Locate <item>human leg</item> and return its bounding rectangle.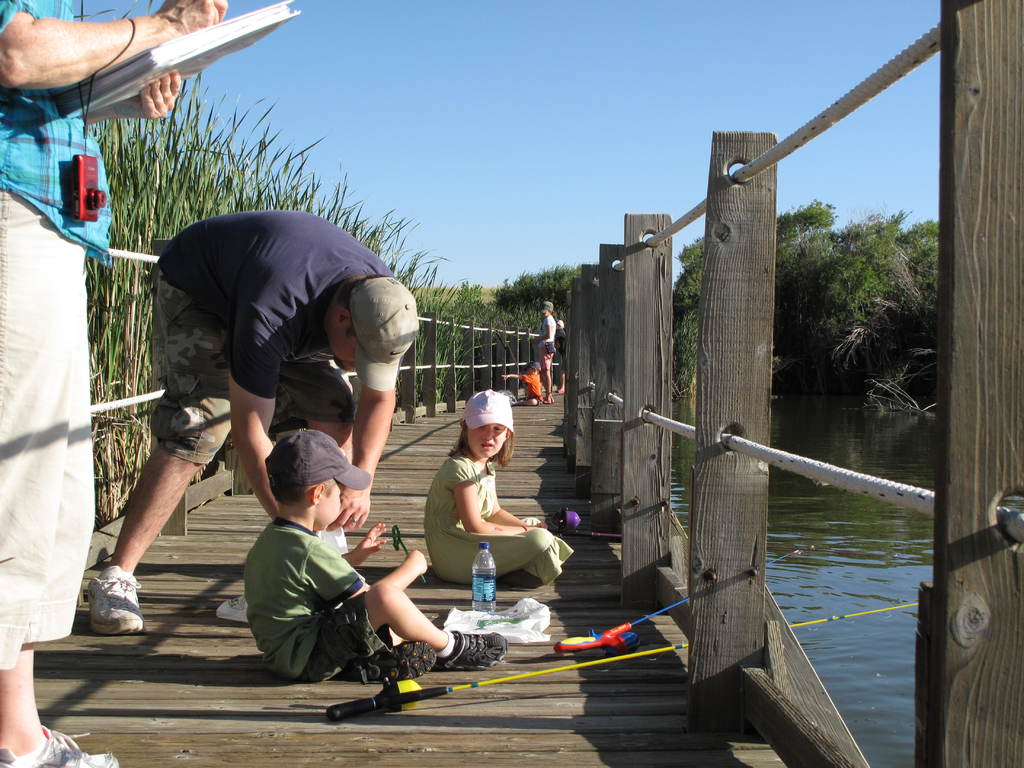
[342,639,438,684].
